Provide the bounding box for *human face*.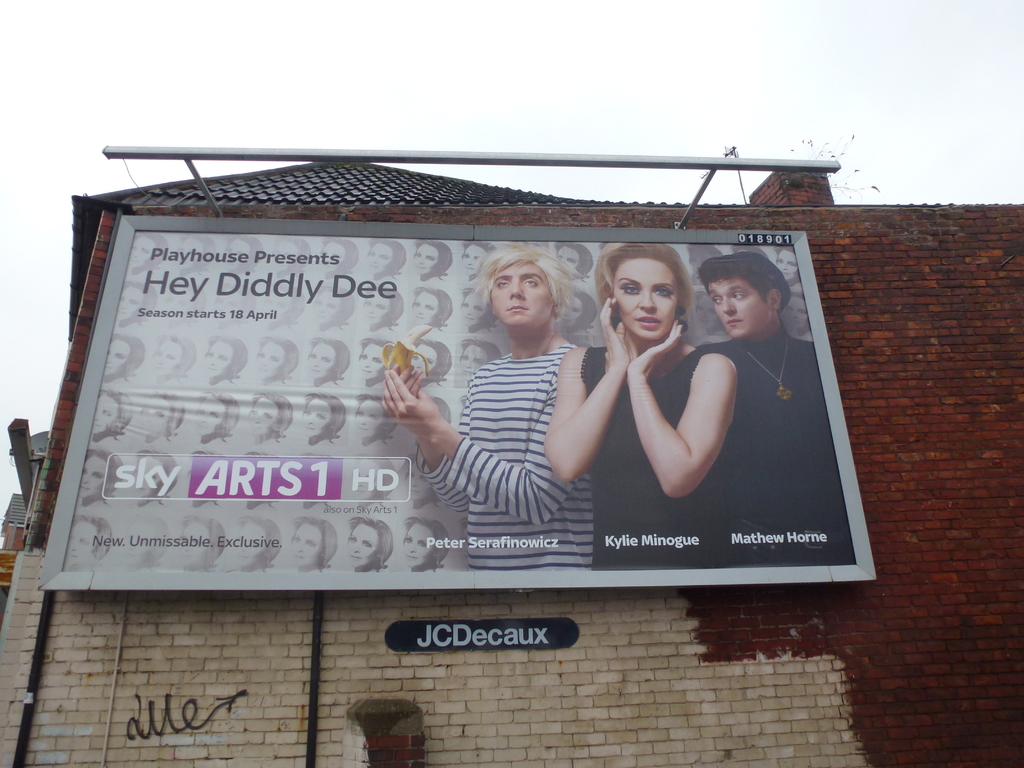
<bbox>412, 292, 444, 327</bbox>.
